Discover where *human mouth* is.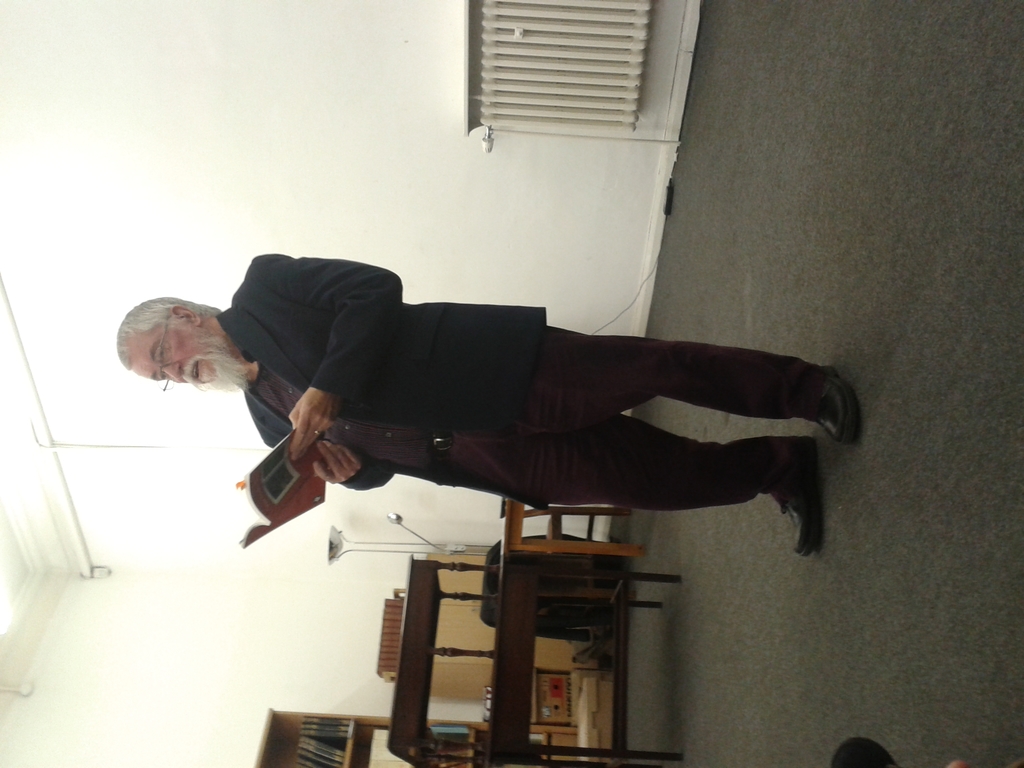
Discovered at 195:362:197:381.
